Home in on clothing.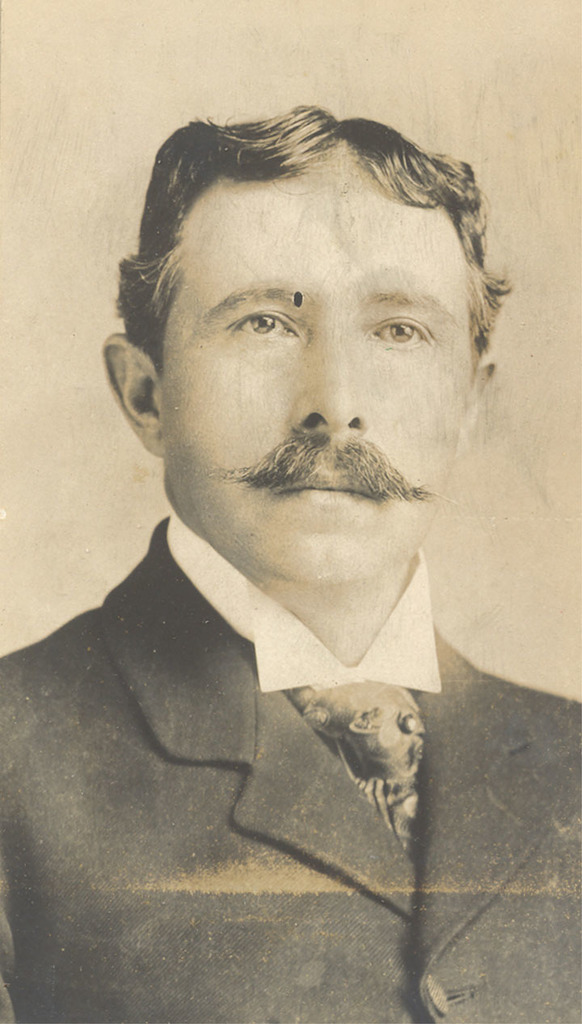
Homed in at [0, 518, 581, 1018].
